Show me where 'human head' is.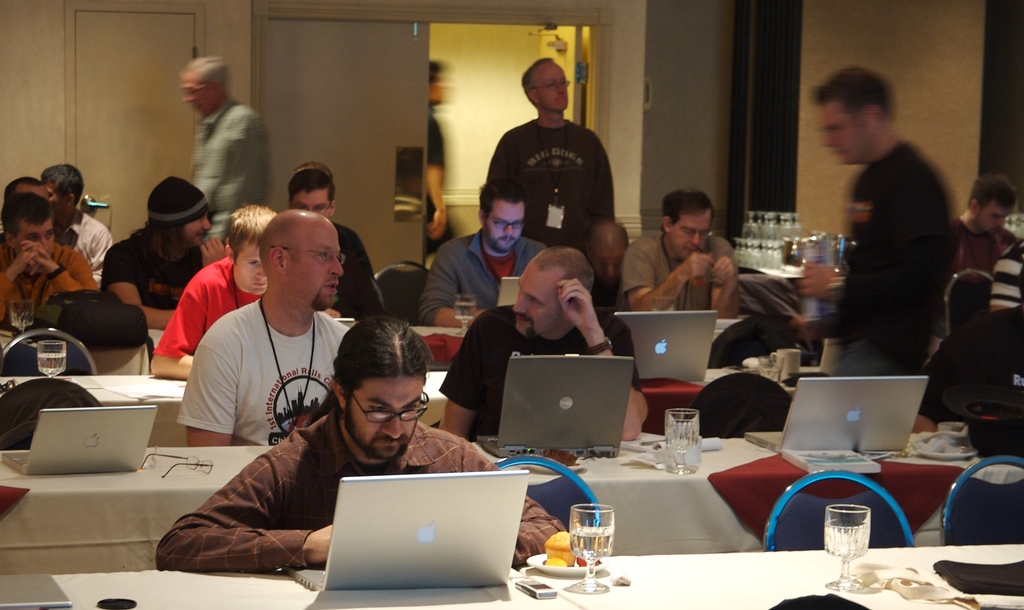
'human head' is at <bbox>510, 247, 594, 345</bbox>.
